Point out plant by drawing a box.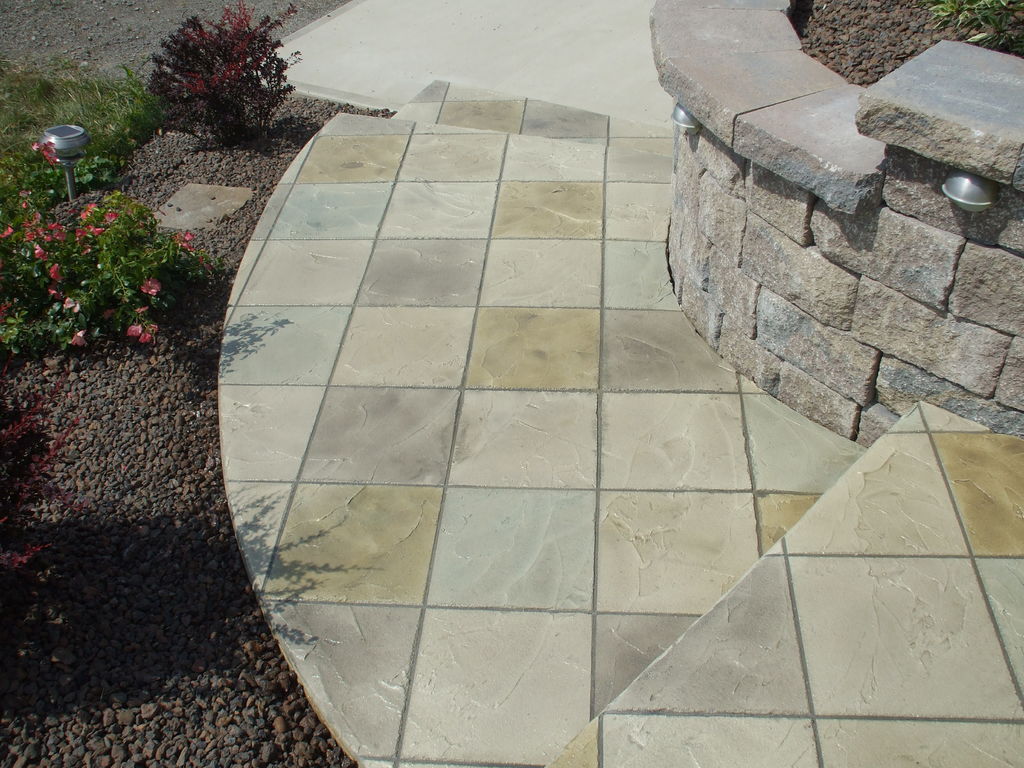
box=[24, 146, 210, 372].
